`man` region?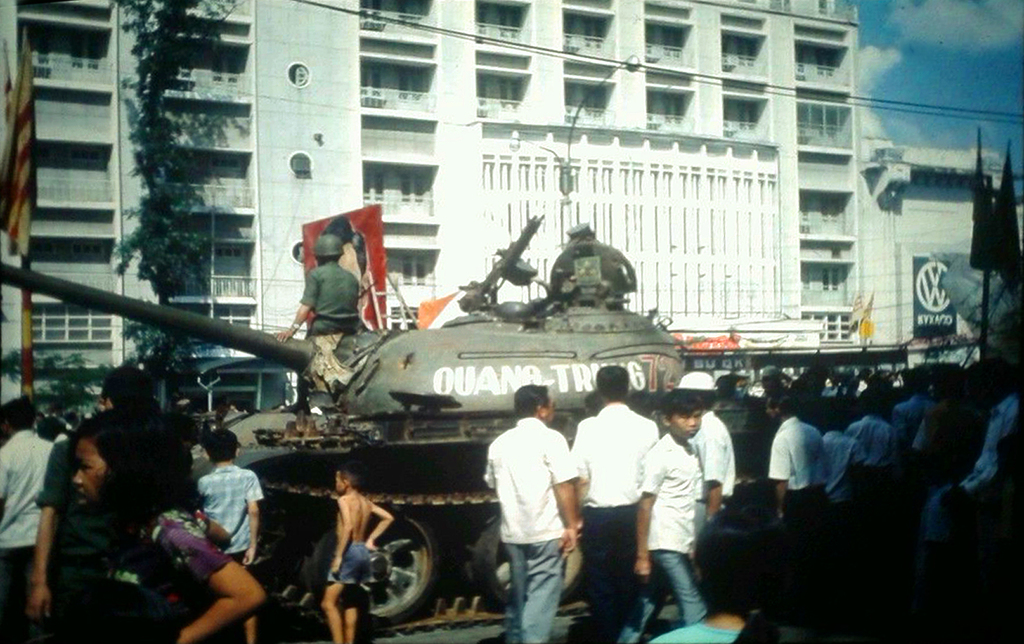
select_region(682, 372, 741, 556)
